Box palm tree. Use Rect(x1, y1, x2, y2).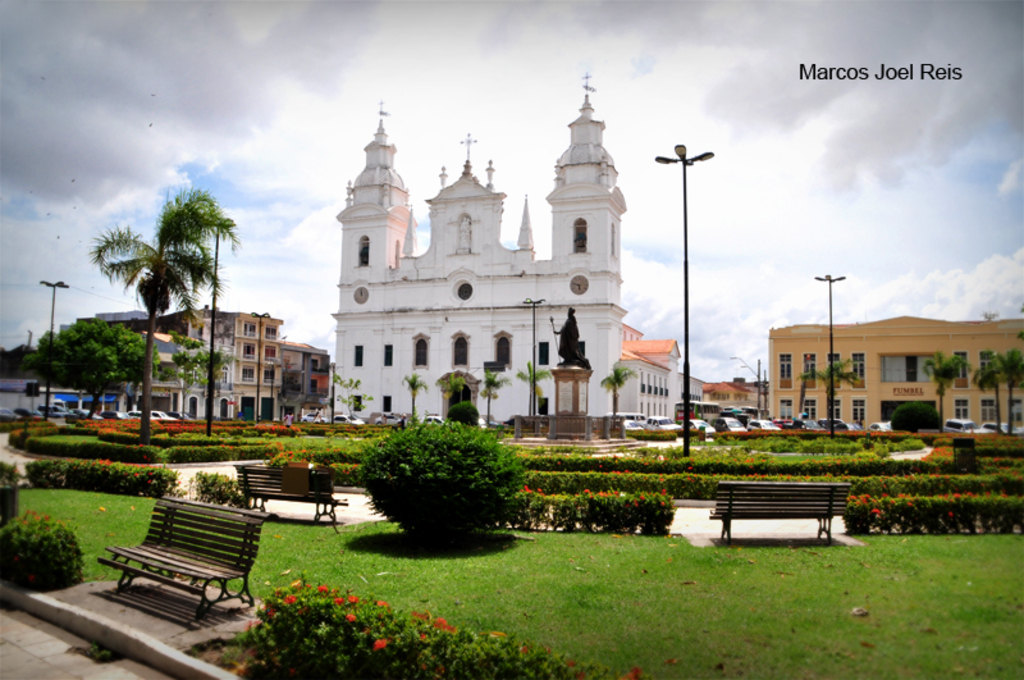
Rect(803, 355, 854, 434).
